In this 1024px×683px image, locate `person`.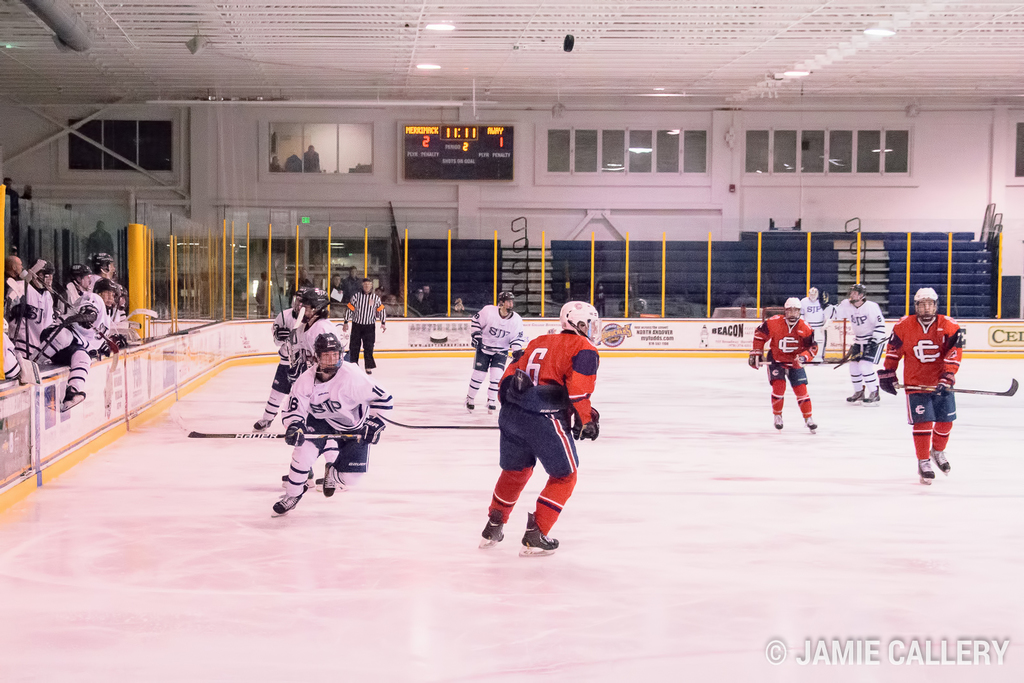
Bounding box: pyautogui.locateOnScreen(800, 285, 826, 364).
